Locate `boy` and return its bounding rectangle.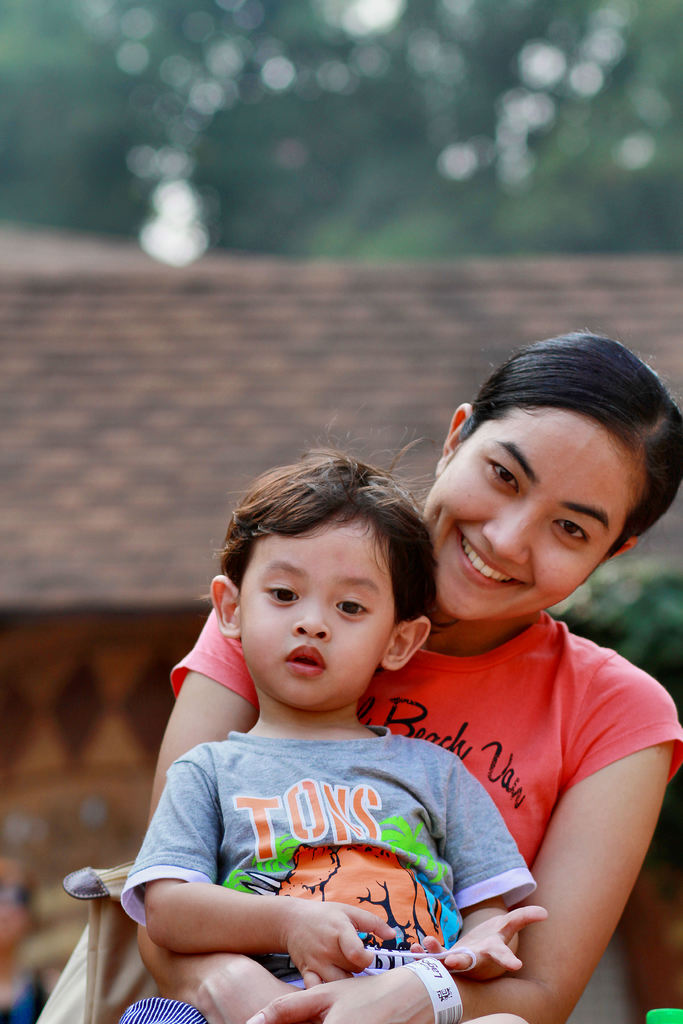
bbox=[113, 434, 594, 998].
